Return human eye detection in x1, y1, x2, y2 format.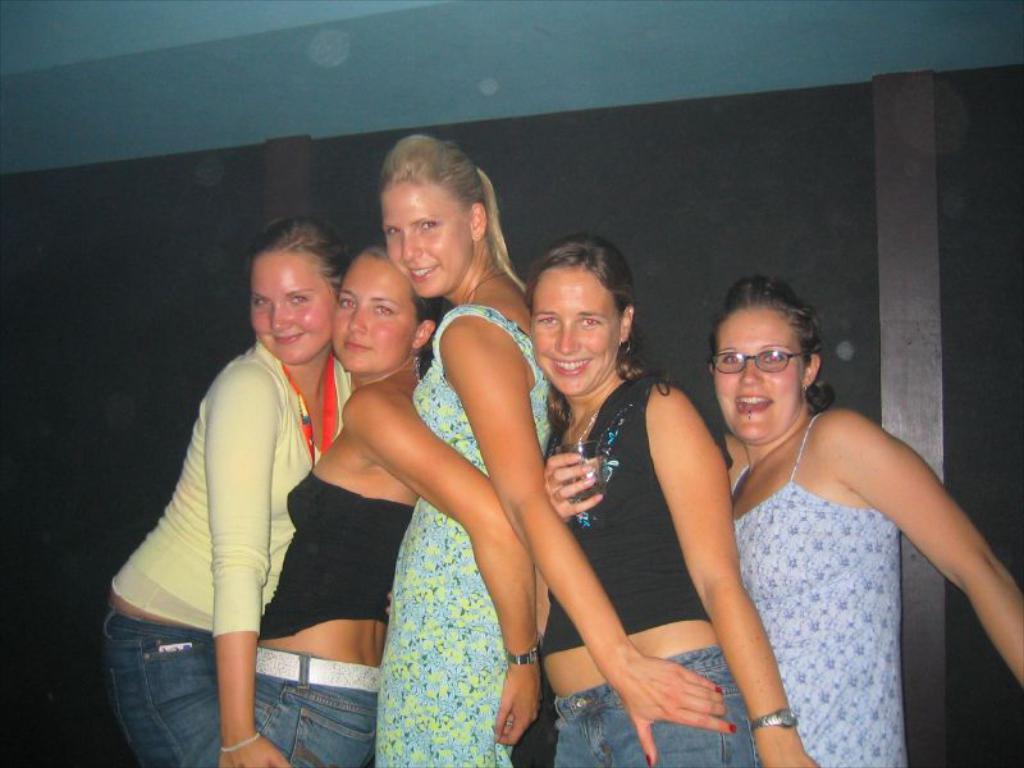
384, 227, 403, 238.
